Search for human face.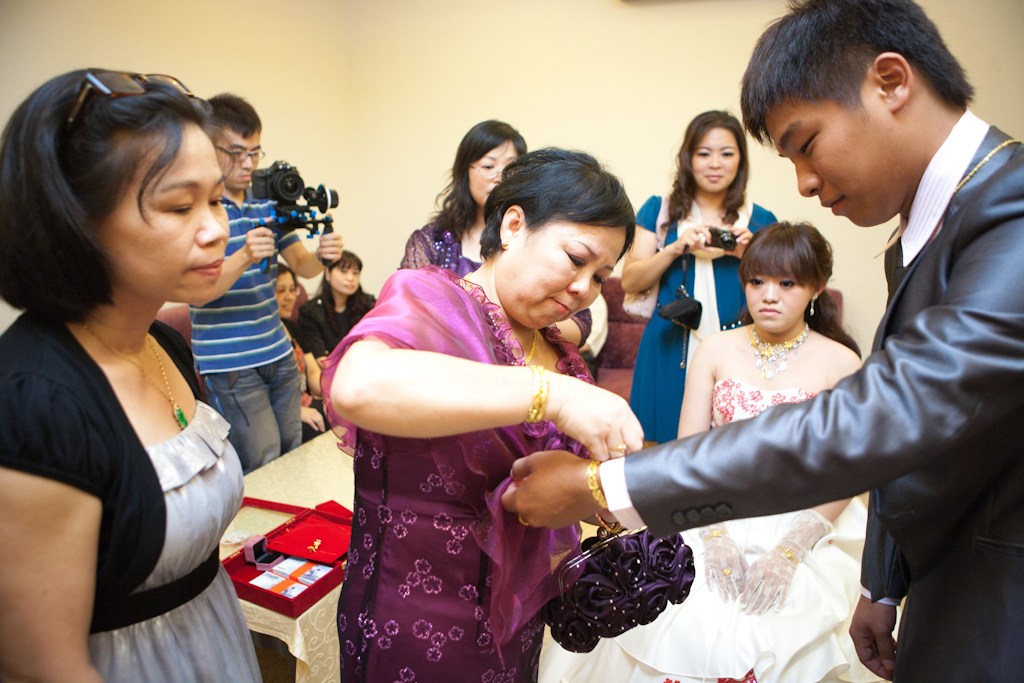
Found at box(499, 221, 630, 329).
